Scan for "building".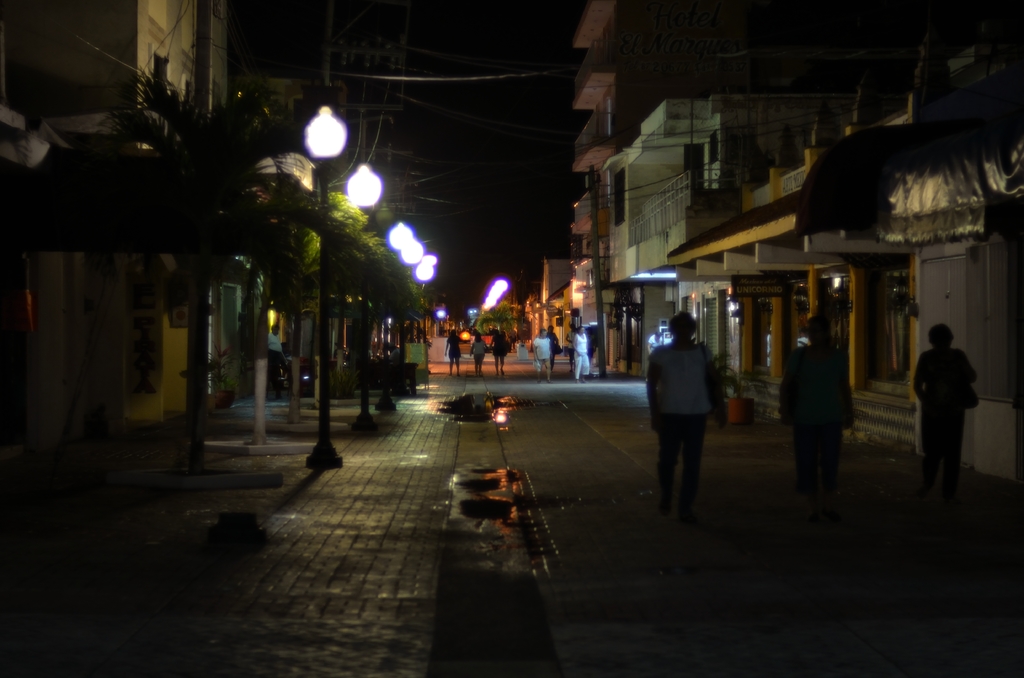
Scan result: l=0, t=0, r=228, b=429.
